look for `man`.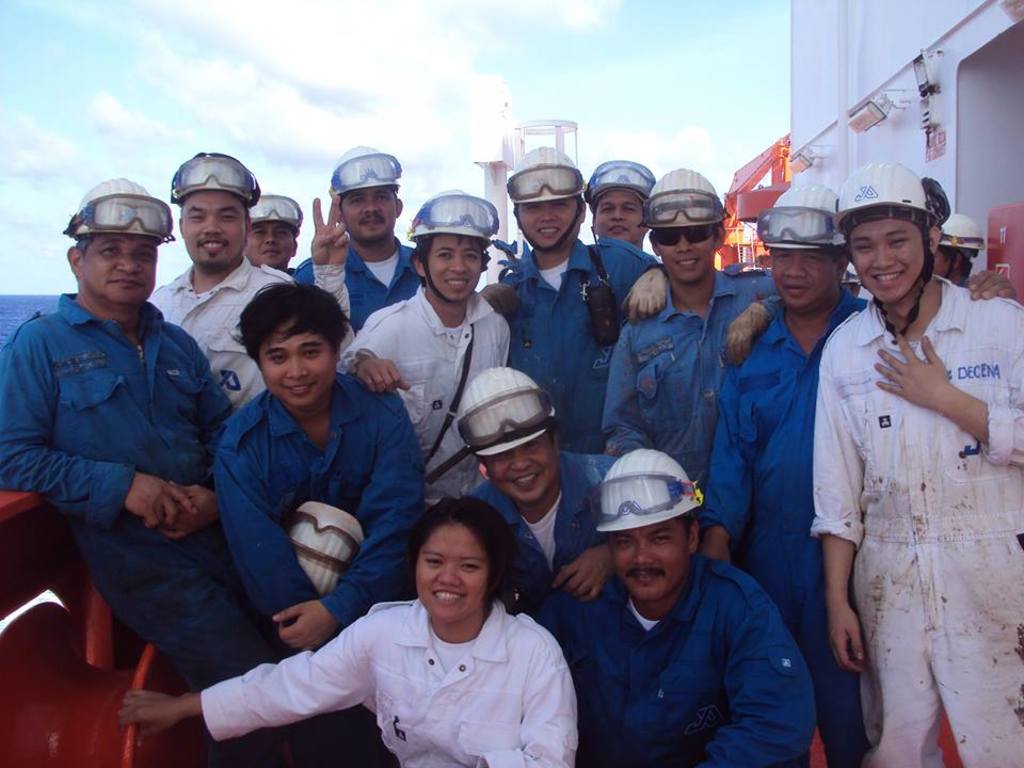
Found: box(295, 147, 427, 326).
